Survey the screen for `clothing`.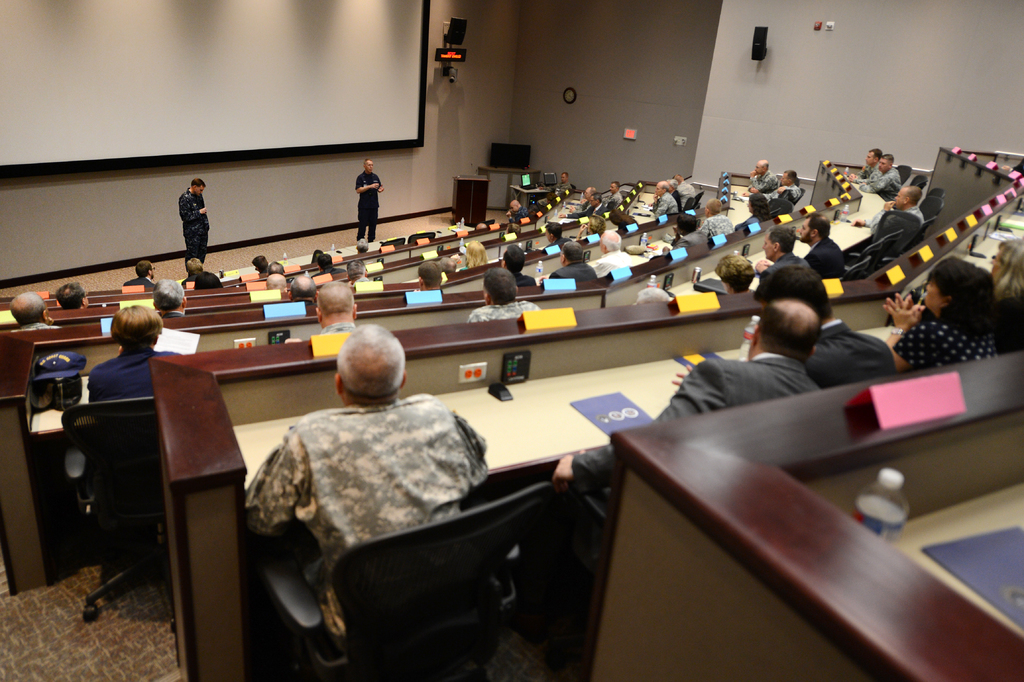
Survey found: (551,258,594,284).
